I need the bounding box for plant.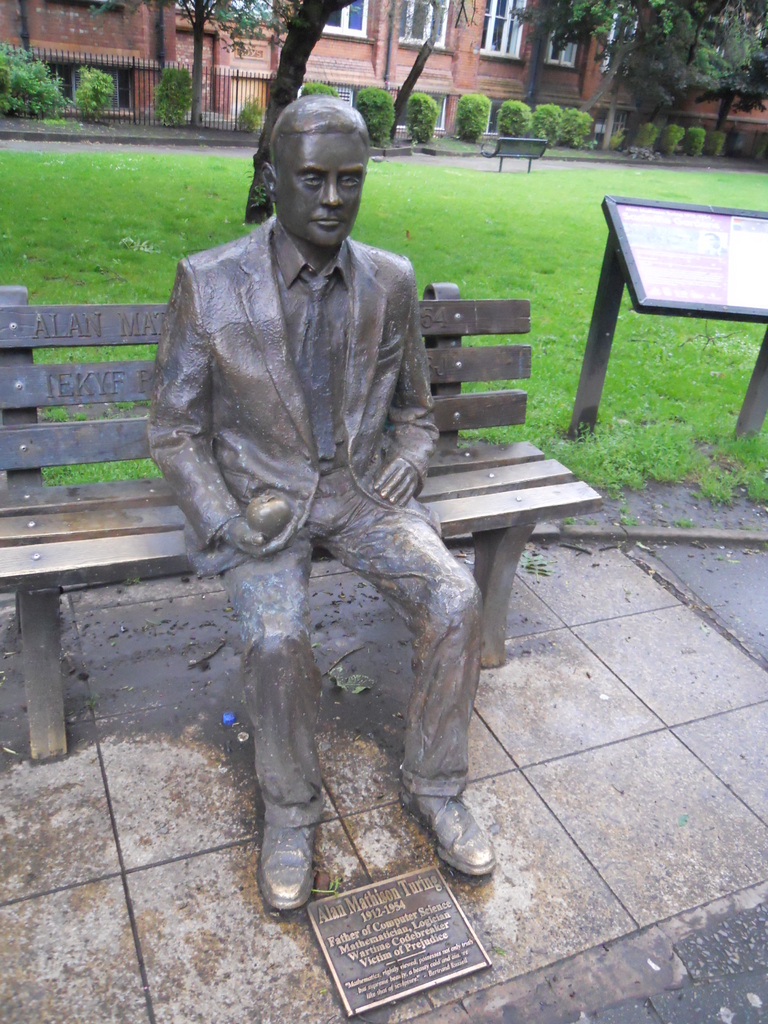
Here it is: 563 101 591 147.
